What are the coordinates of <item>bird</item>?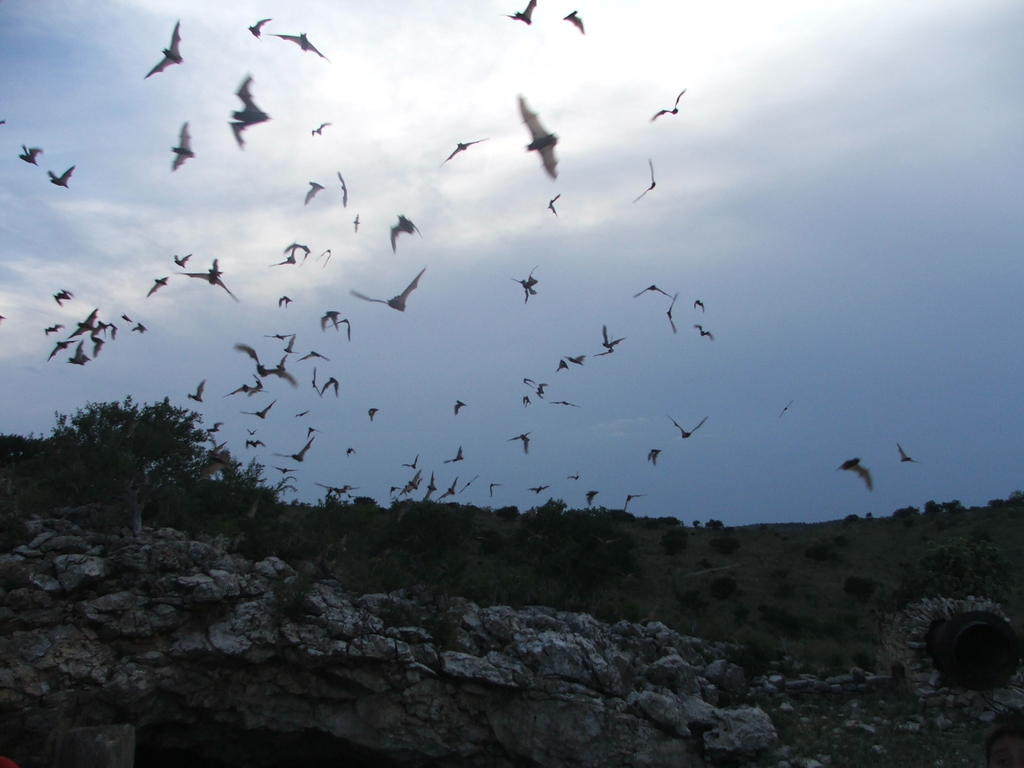
pyautogui.locateOnScreen(632, 283, 676, 298).
